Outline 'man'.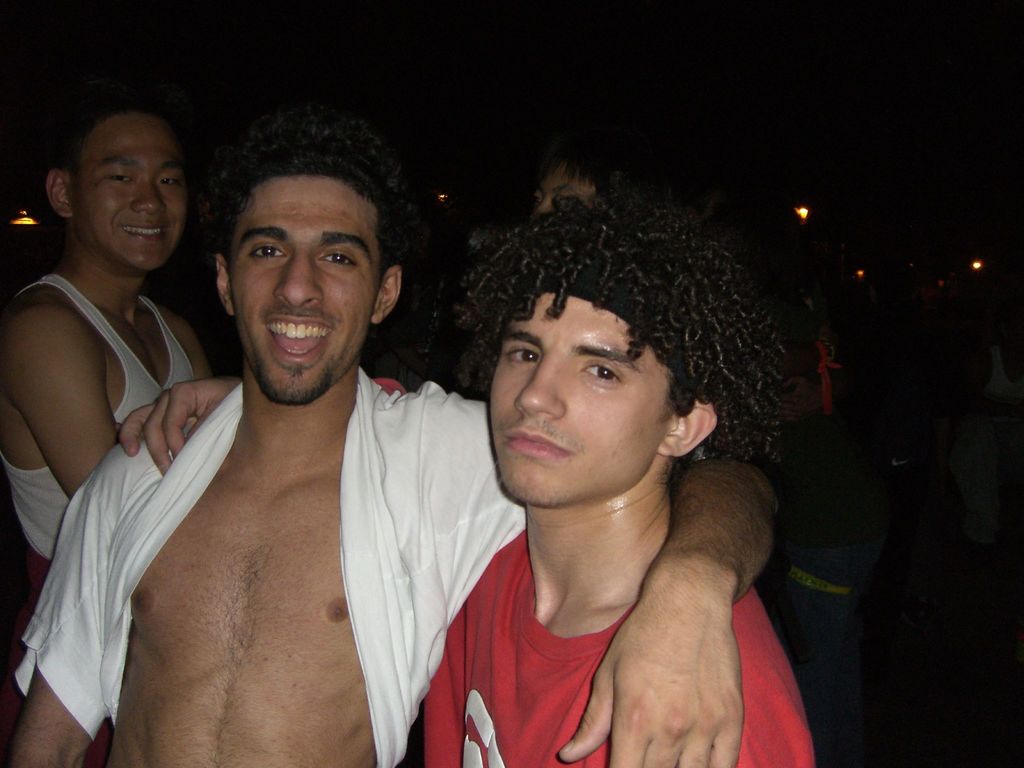
Outline: <box>0,98,216,562</box>.
